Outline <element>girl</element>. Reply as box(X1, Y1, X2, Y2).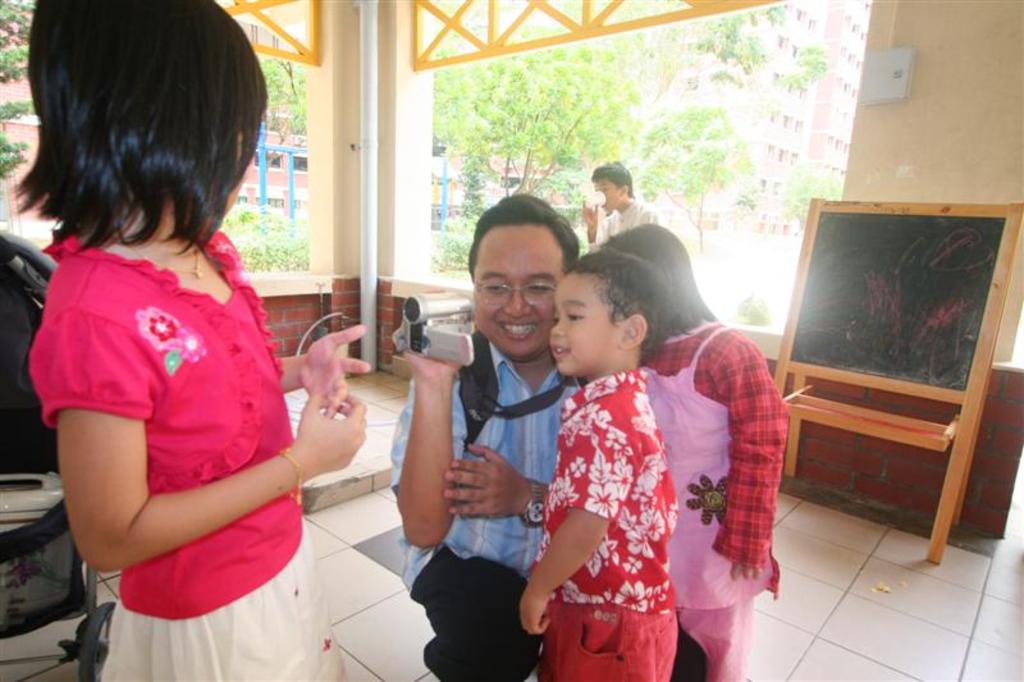
box(604, 226, 782, 681).
